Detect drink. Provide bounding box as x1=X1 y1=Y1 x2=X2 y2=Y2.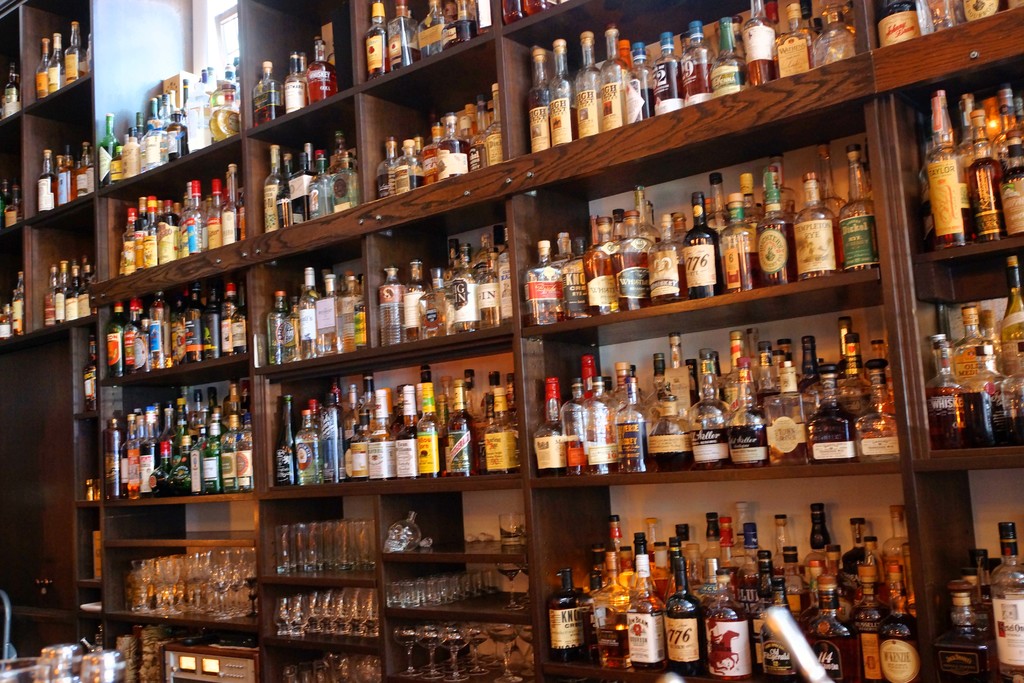
x1=144 y1=224 x2=154 y2=267.
